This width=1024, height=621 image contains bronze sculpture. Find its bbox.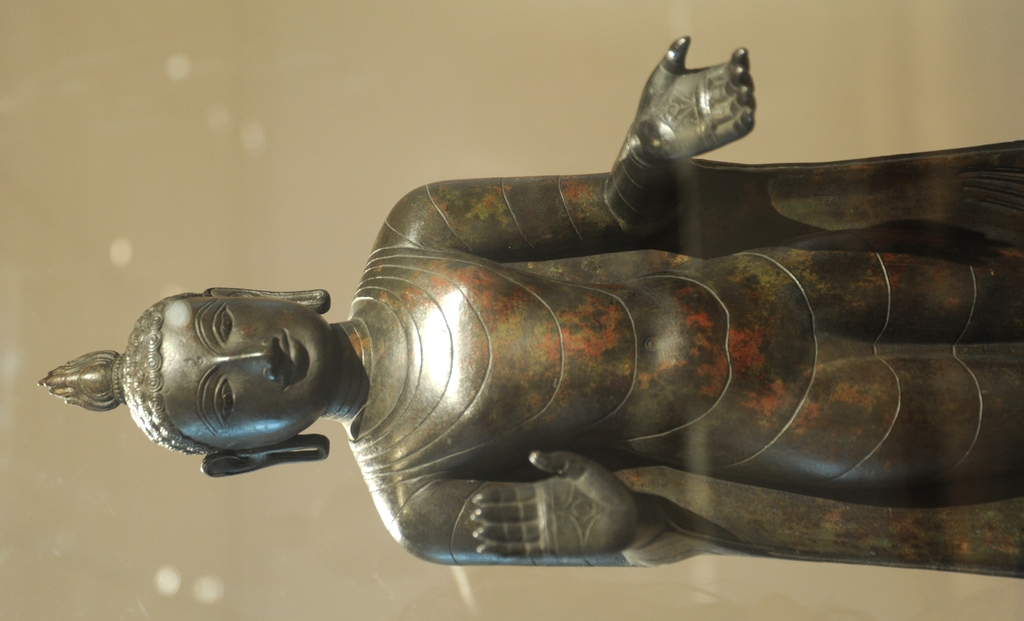
box(67, 77, 980, 576).
